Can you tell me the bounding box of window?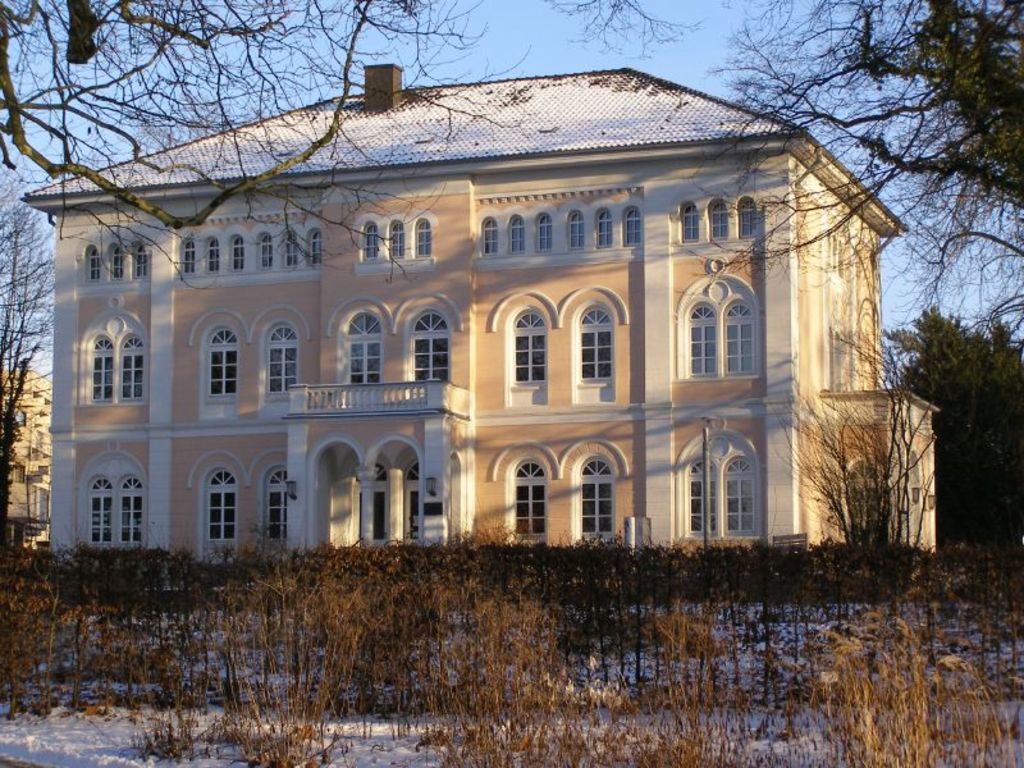
125:244:148:274.
